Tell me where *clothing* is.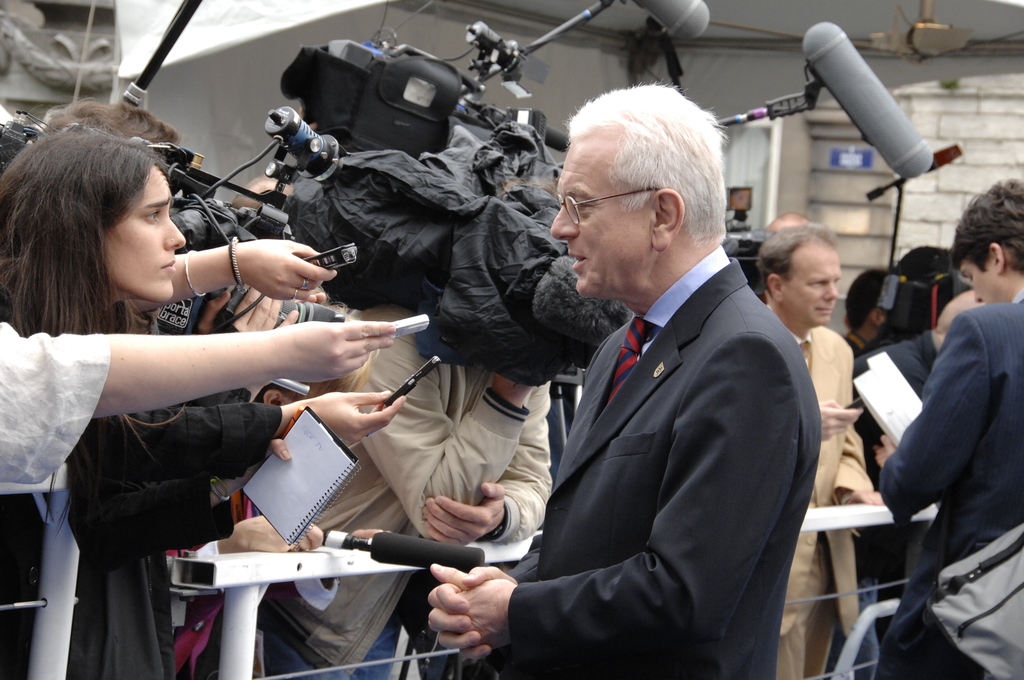
*clothing* is at select_region(790, 327, 878, 676).
